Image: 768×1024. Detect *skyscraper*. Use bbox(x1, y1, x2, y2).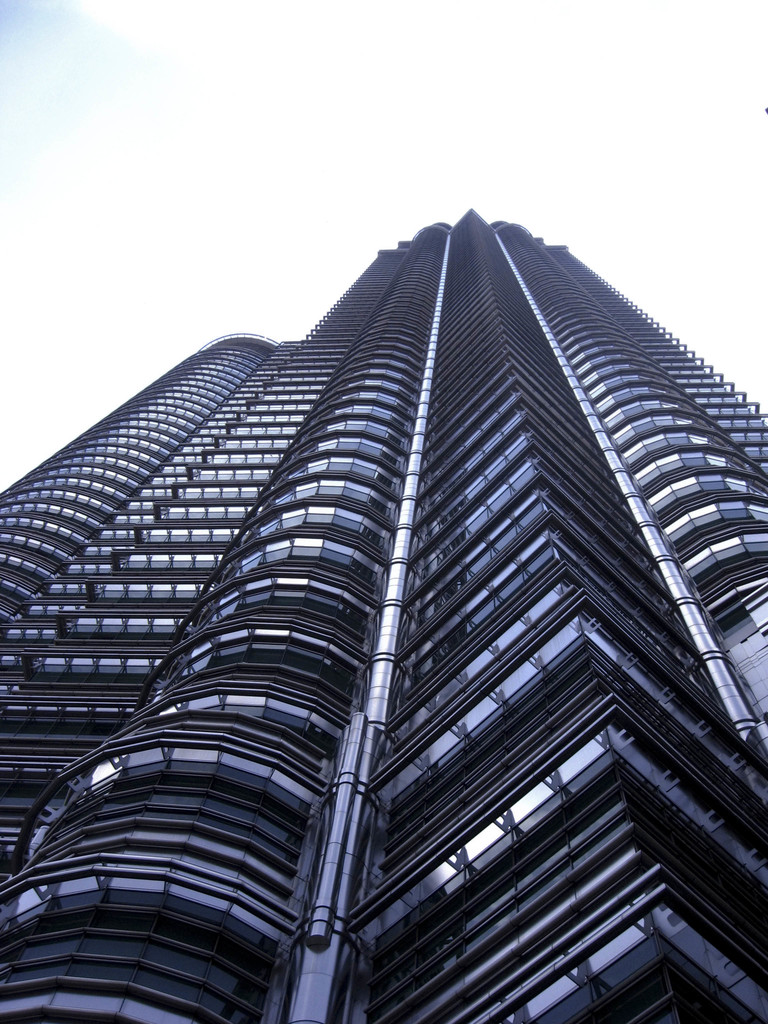
bbox(0, 196, 767, 1023).
